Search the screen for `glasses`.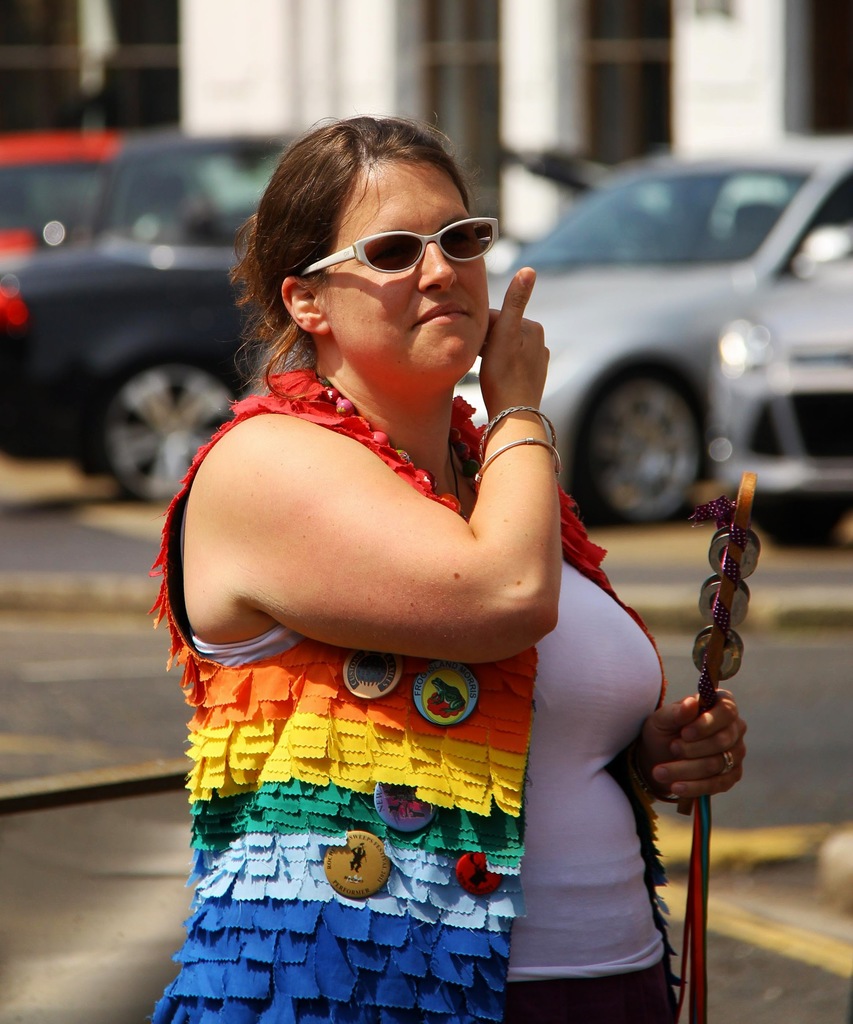
Found at region(270, 208, 504, 300).
